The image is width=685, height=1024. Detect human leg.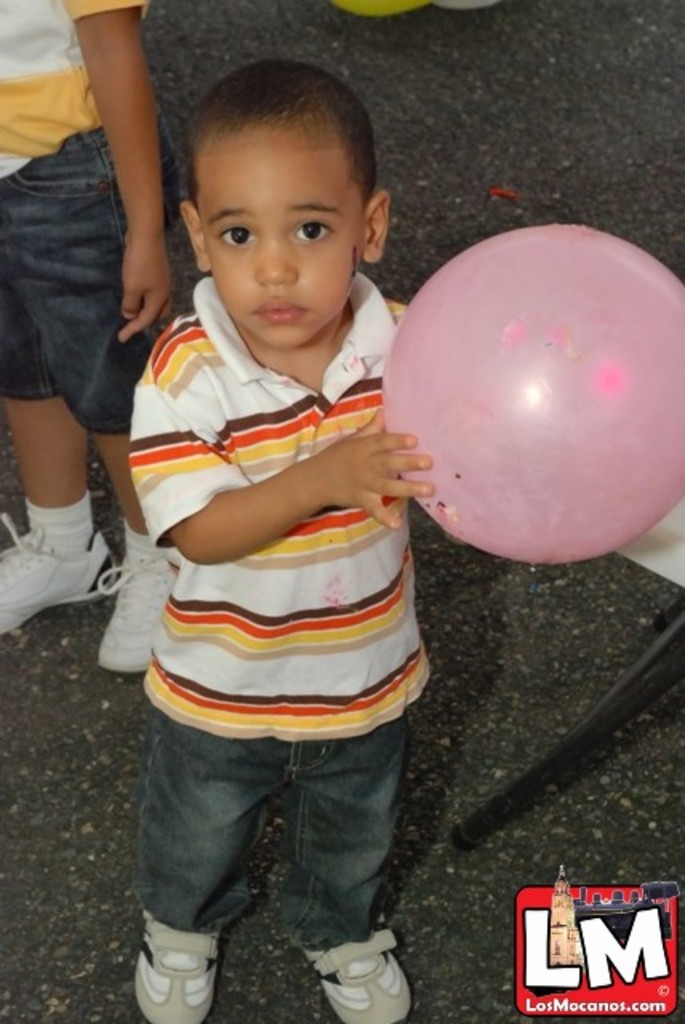
Detection: BBox(2, 138, 179, 670).
